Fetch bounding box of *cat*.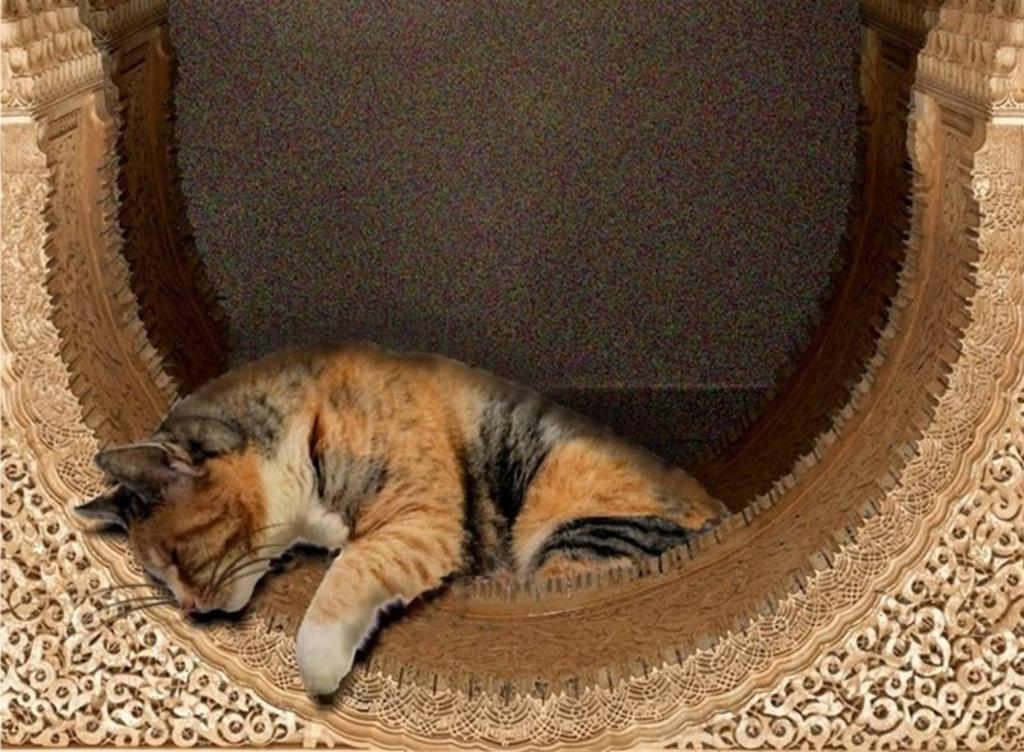
Bbox: x1=64, y1=333, x2=731, y2=702.
